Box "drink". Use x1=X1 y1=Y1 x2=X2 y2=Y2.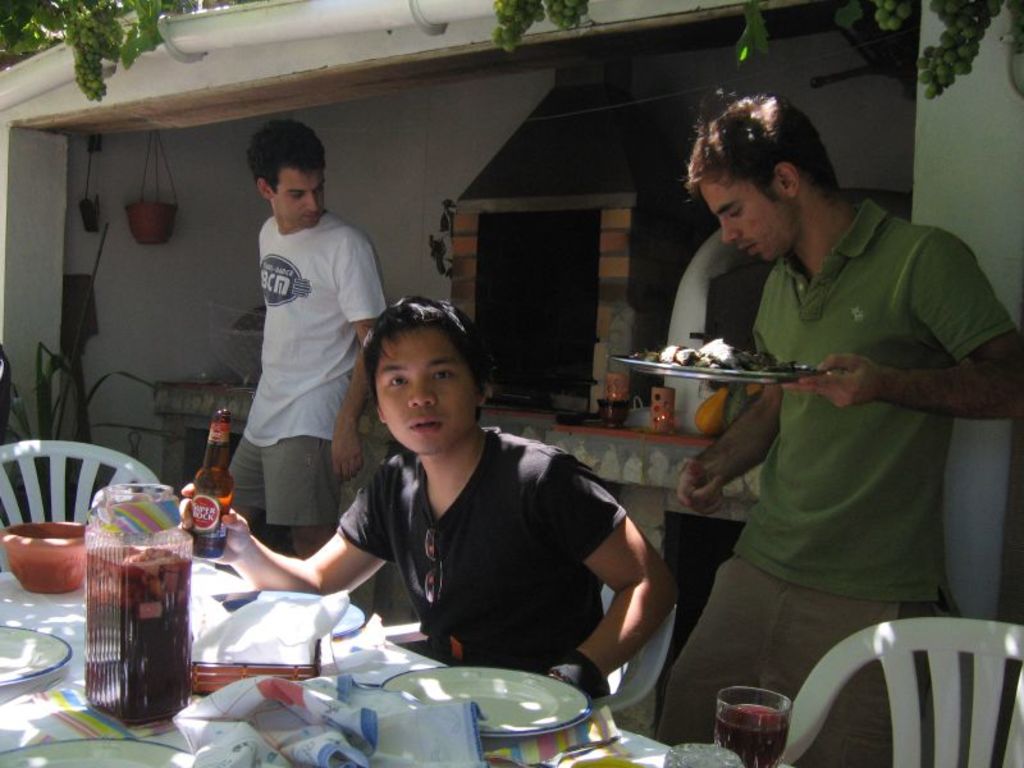
x1=713 y1=704 x2=790 y2=767.
